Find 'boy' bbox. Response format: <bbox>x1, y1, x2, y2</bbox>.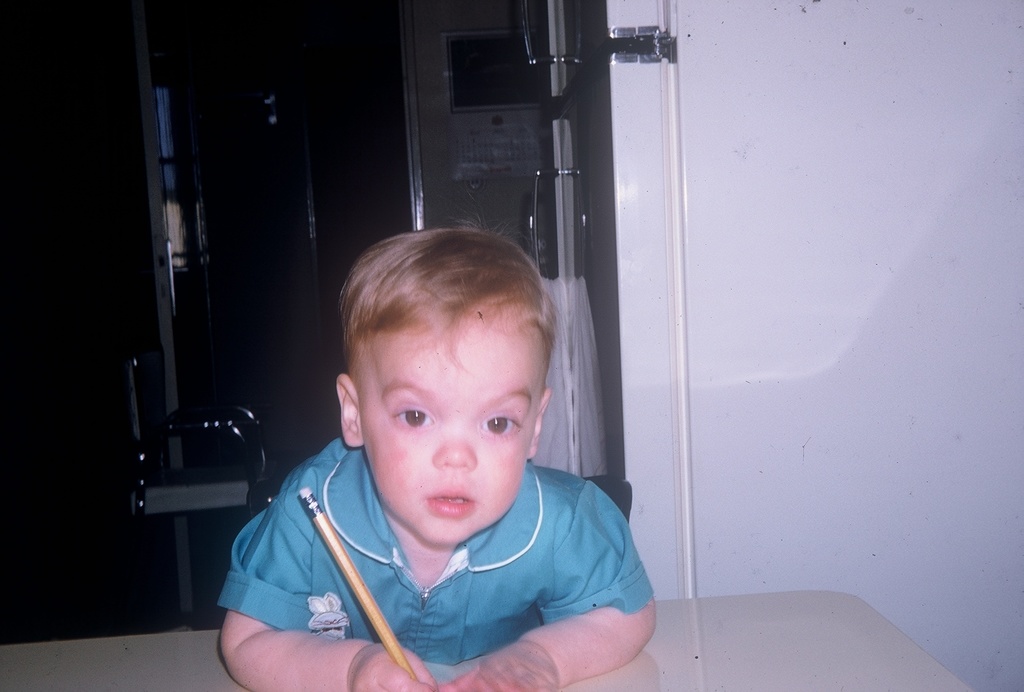
<bbox>212, 222, 657, 691</bbox>.
